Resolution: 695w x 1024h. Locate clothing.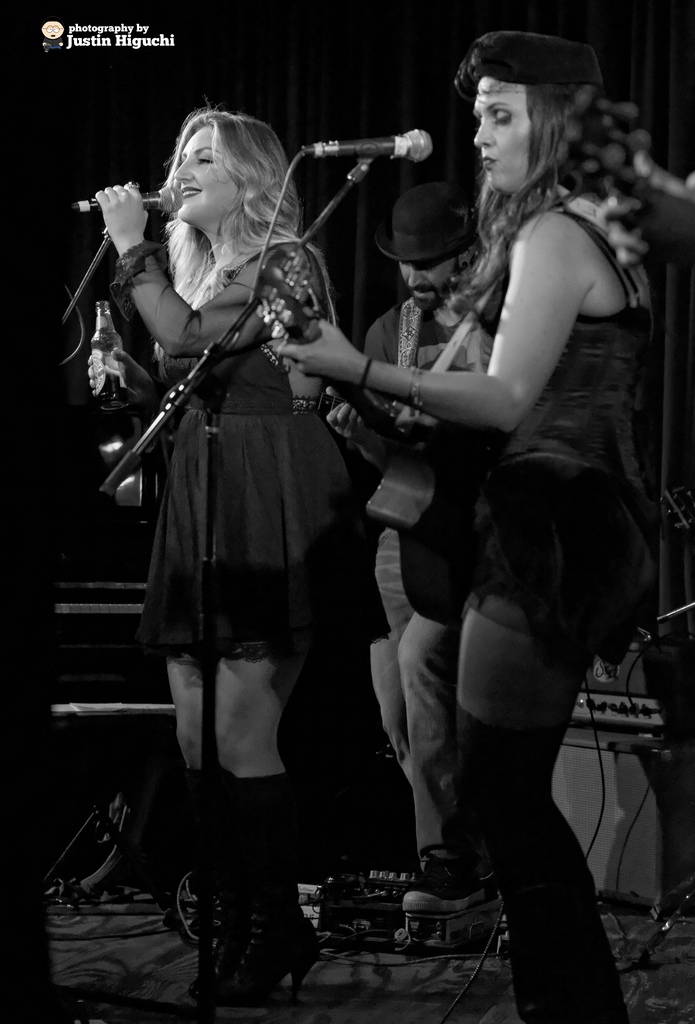
pyautogui.locateOnScreen(438, 191, 644, 669).
